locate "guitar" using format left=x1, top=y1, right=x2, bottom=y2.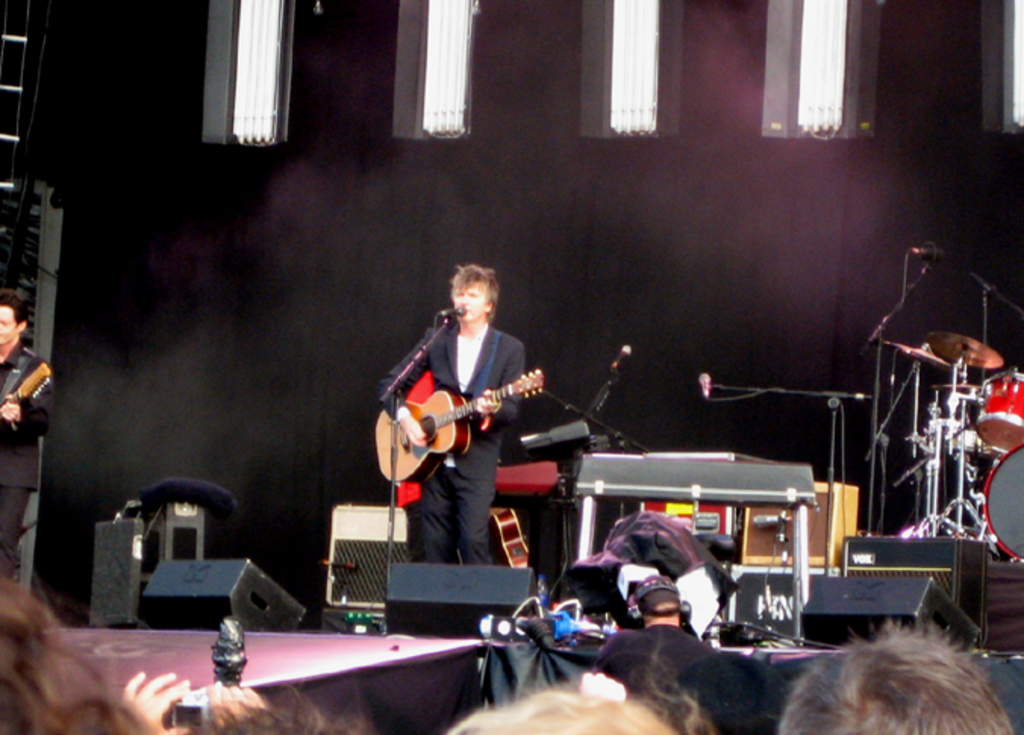
left=371, top=367, right=544, bottom=486.
